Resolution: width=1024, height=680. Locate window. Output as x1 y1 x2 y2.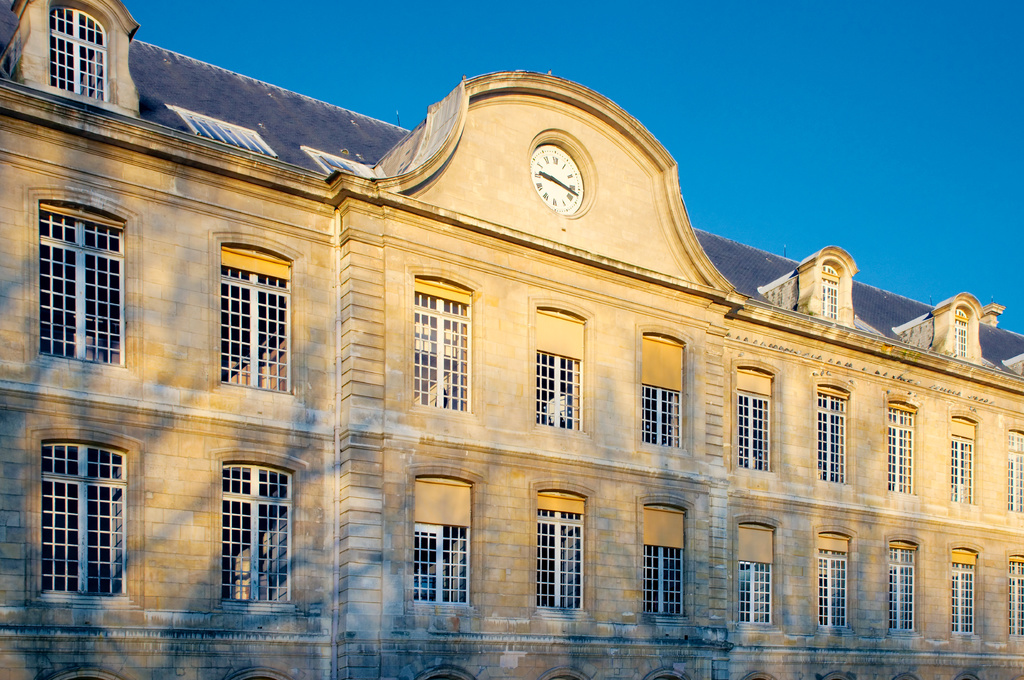
7 0 145 115.
